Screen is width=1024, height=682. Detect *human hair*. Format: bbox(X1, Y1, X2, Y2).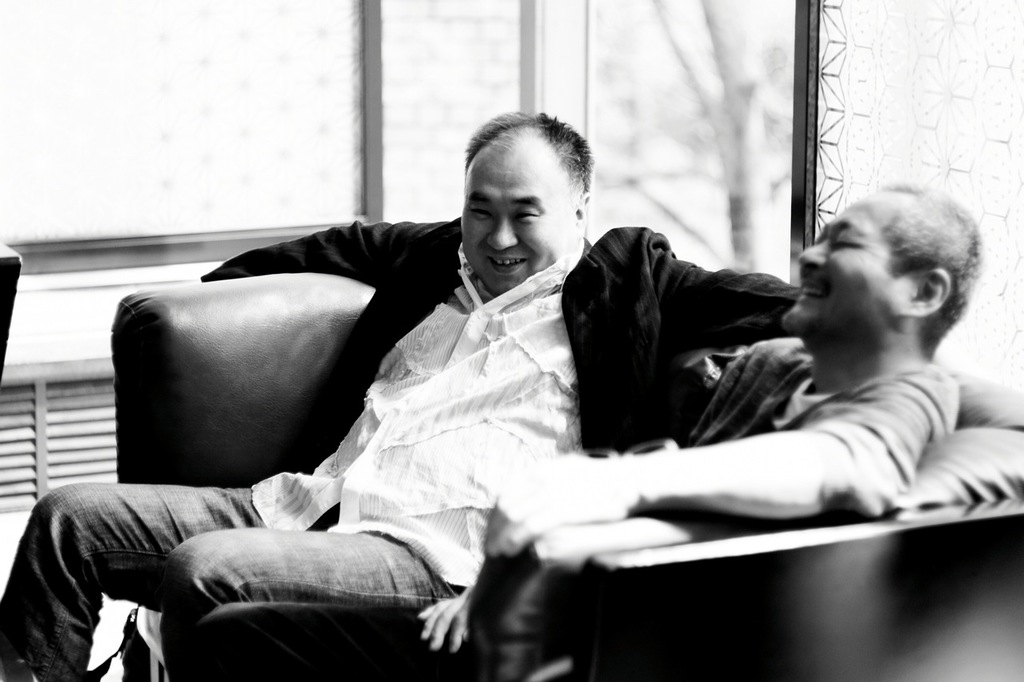
bbox(449, 106, 594, 252).
